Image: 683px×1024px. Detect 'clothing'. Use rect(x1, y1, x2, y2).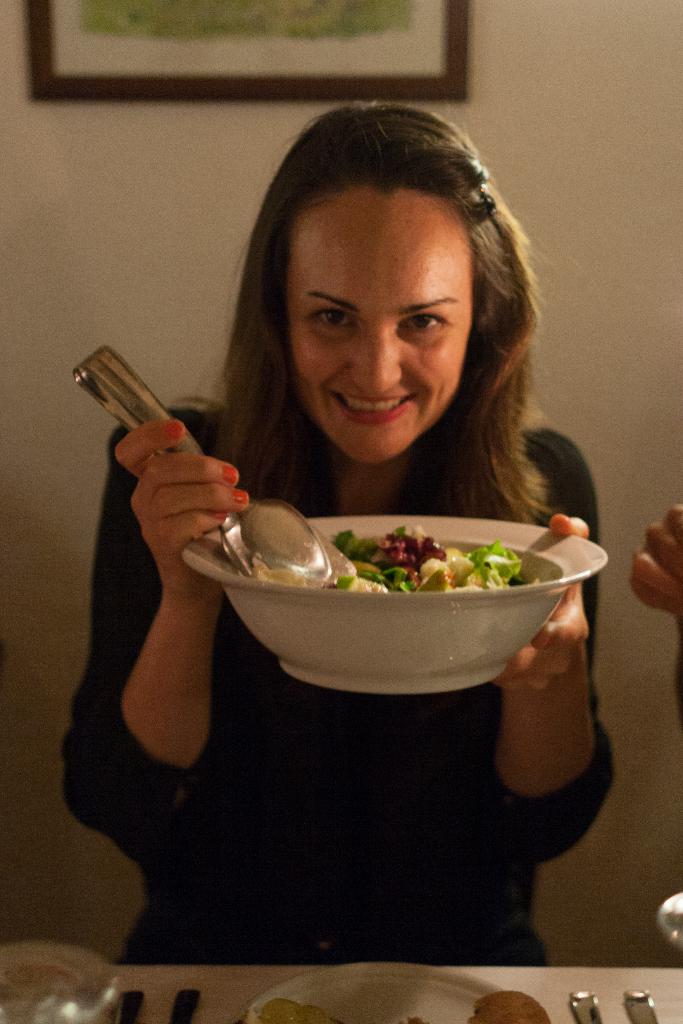
rect(58, 399, 607, 960).
